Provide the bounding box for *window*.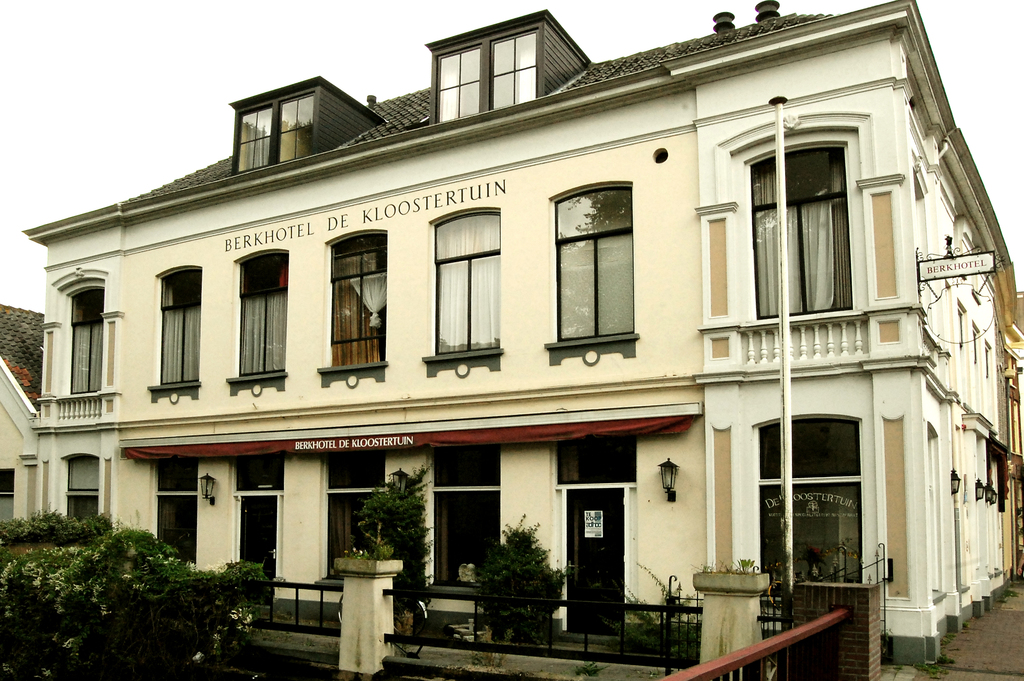
select_region(326, 490, 380, 577).
